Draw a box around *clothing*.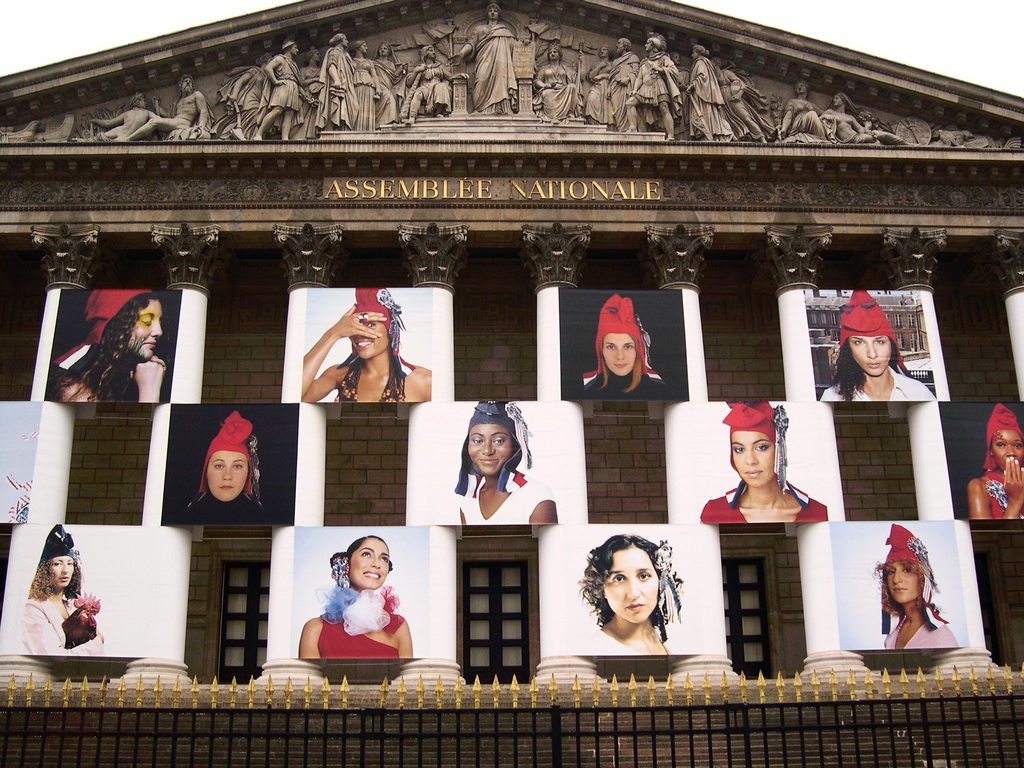
box=[989, 465, 1014, 528].
